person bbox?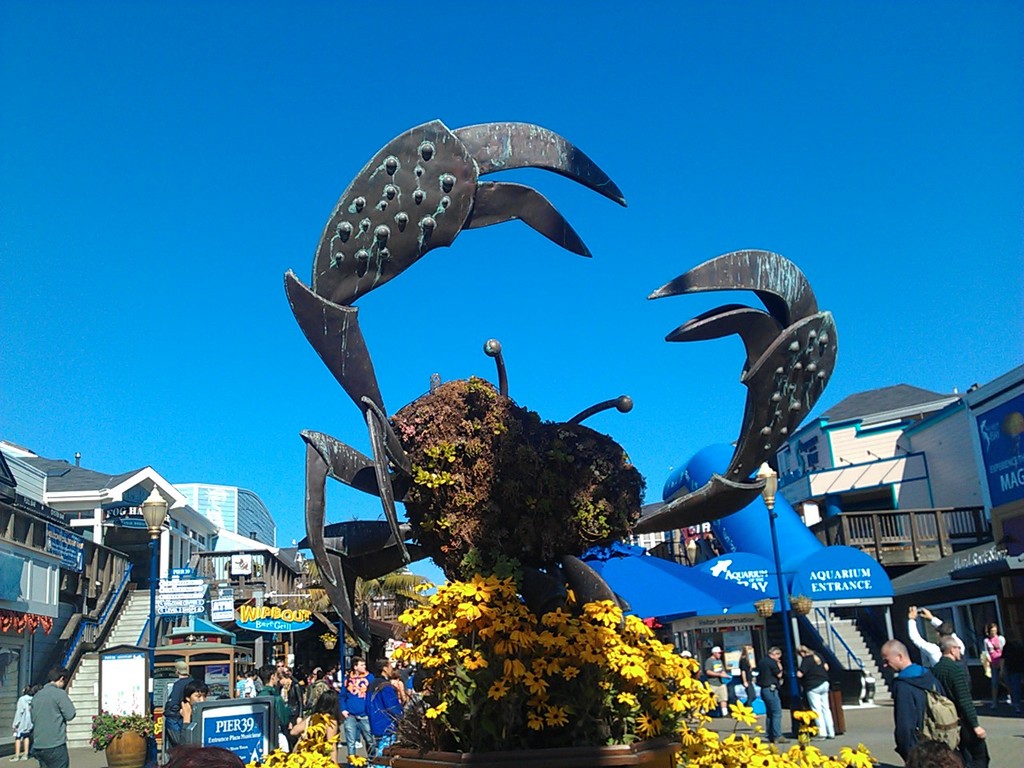
detection(25, 666, 77, 765)
